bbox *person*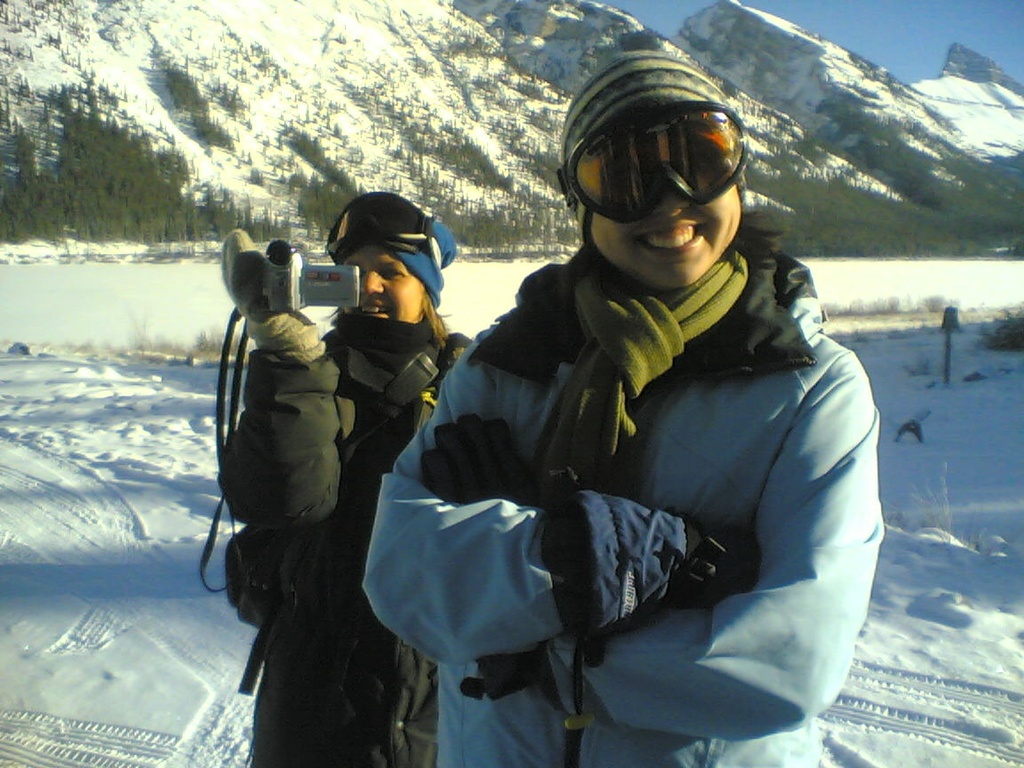
224/188/476/761
